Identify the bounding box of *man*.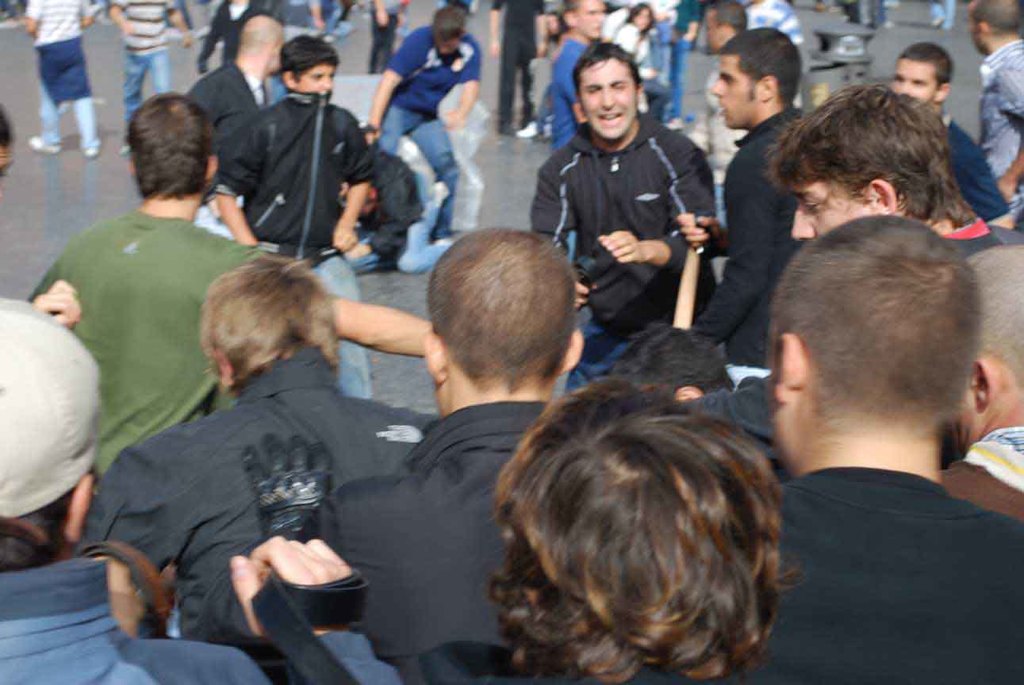
x1=892 y1=44 x2=1016 y2=228.
